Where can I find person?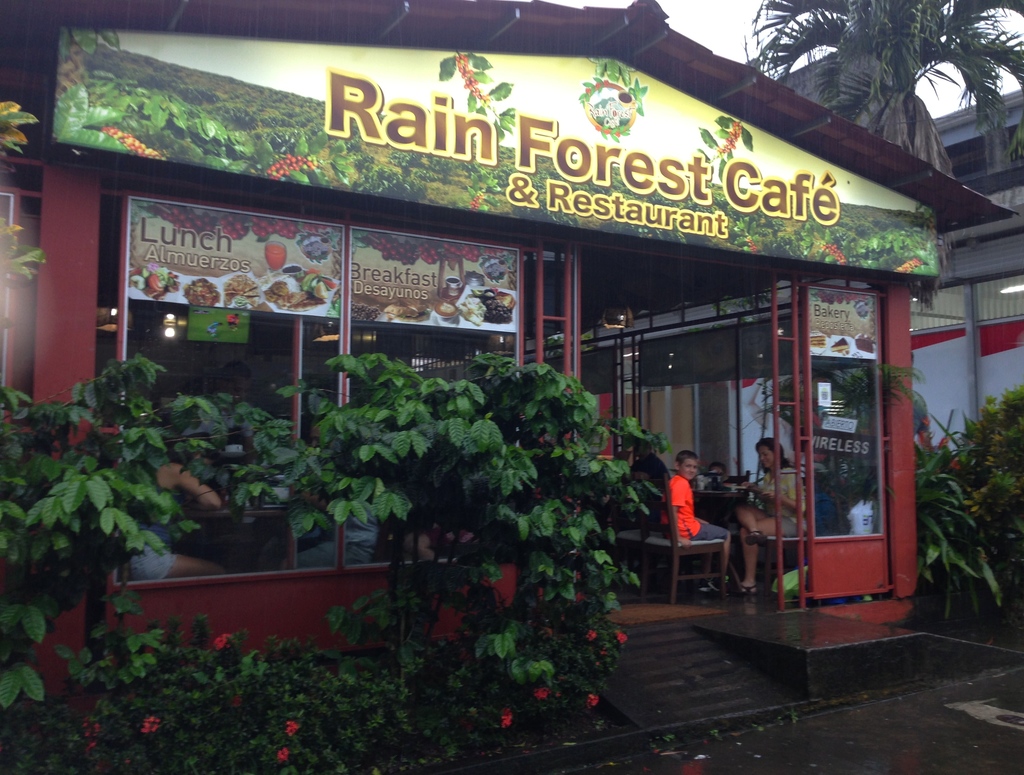
You can find it at (811, 474, 843, 601).
